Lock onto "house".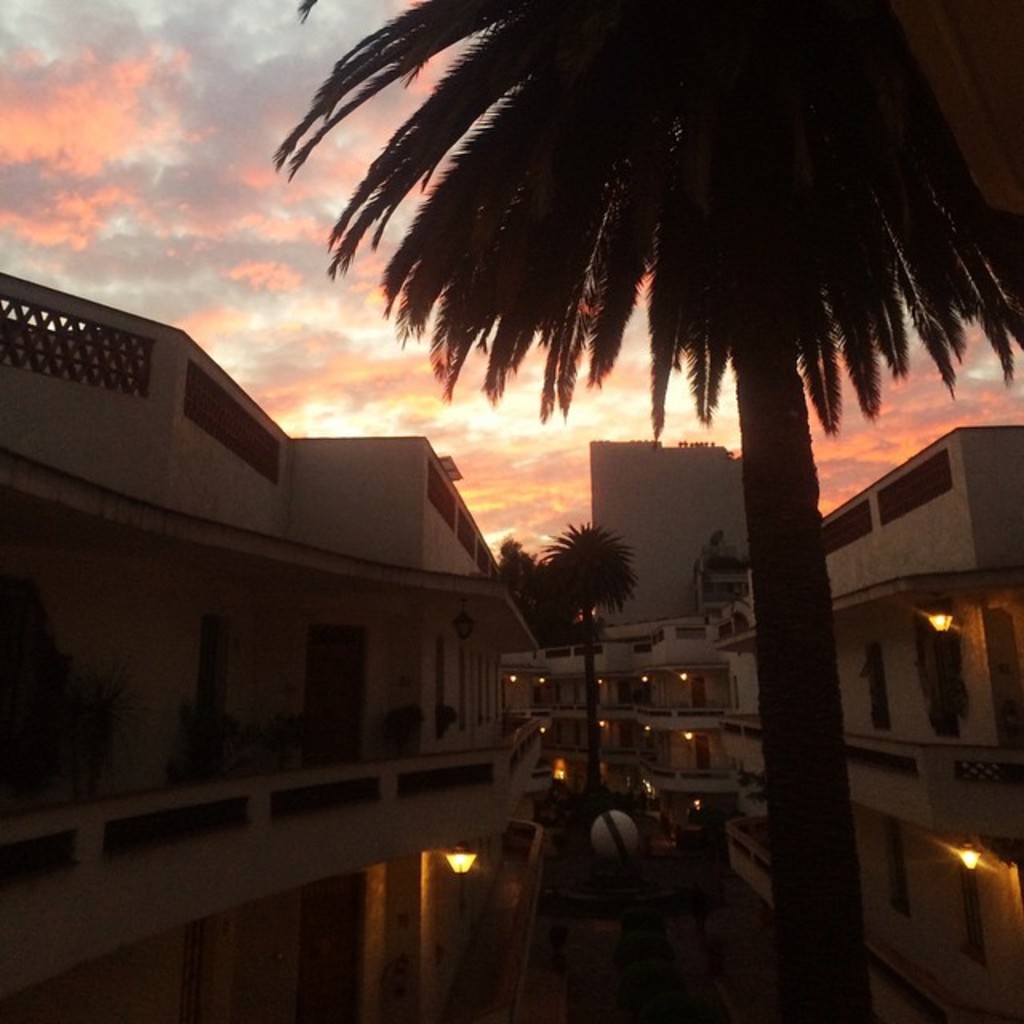
Locked: locate(517, 626, 766, 846).
